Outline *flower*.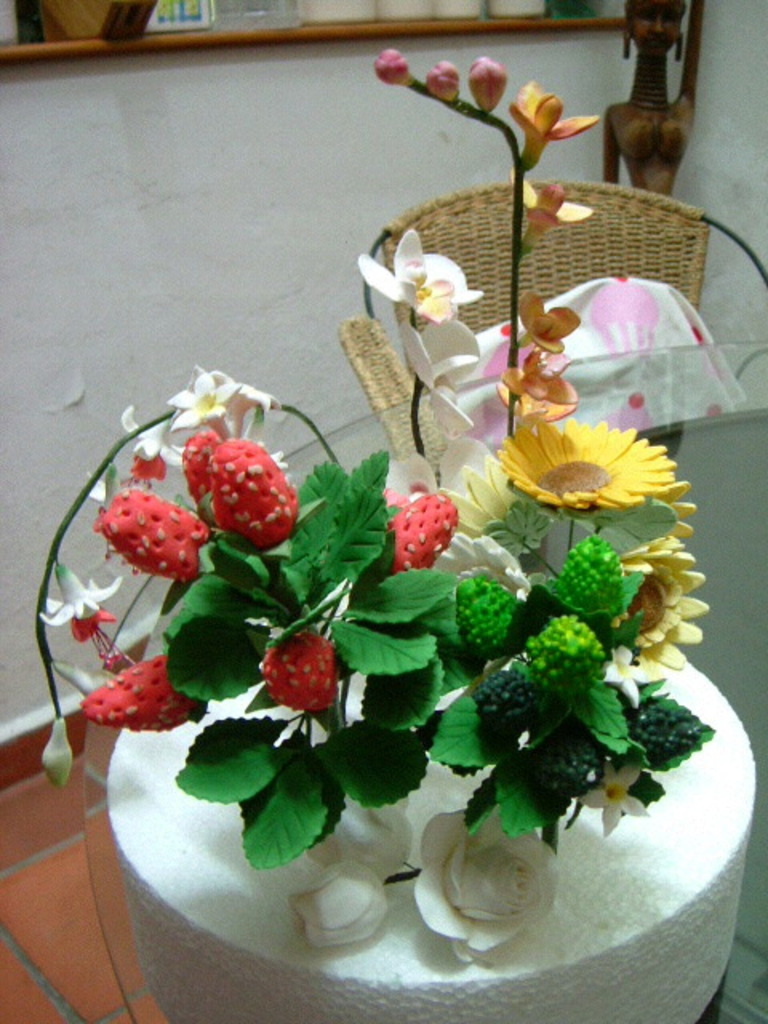
Outline: bbox=(298, 790, 411, 888).
